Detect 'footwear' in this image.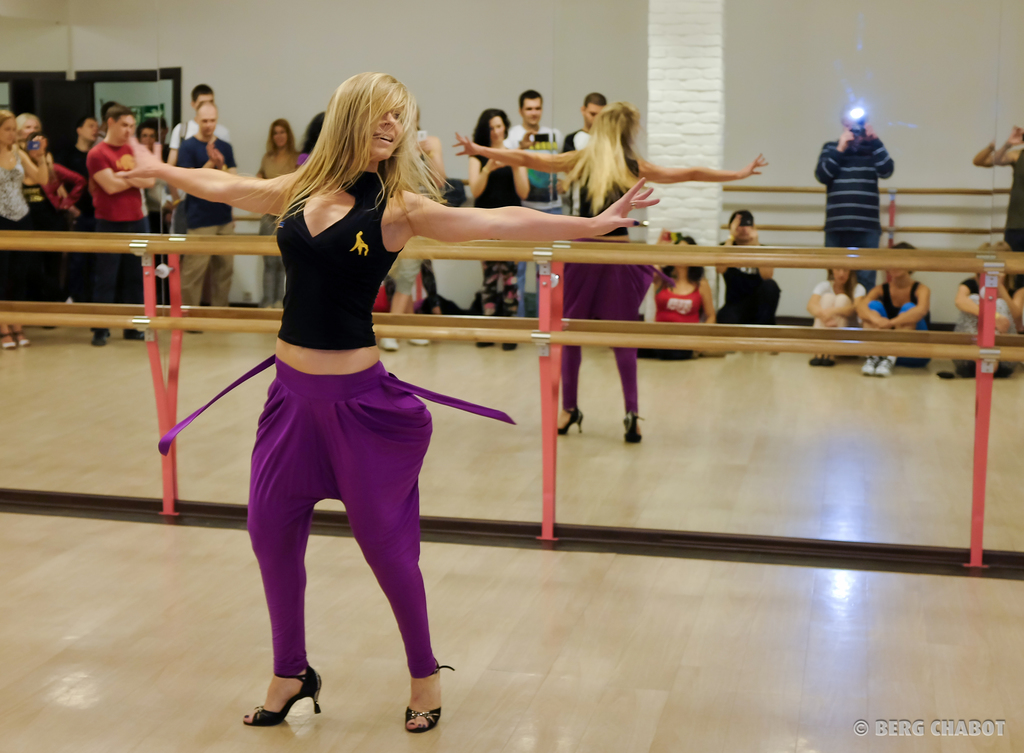
Detection: box=[401, 661, 454, 736].
